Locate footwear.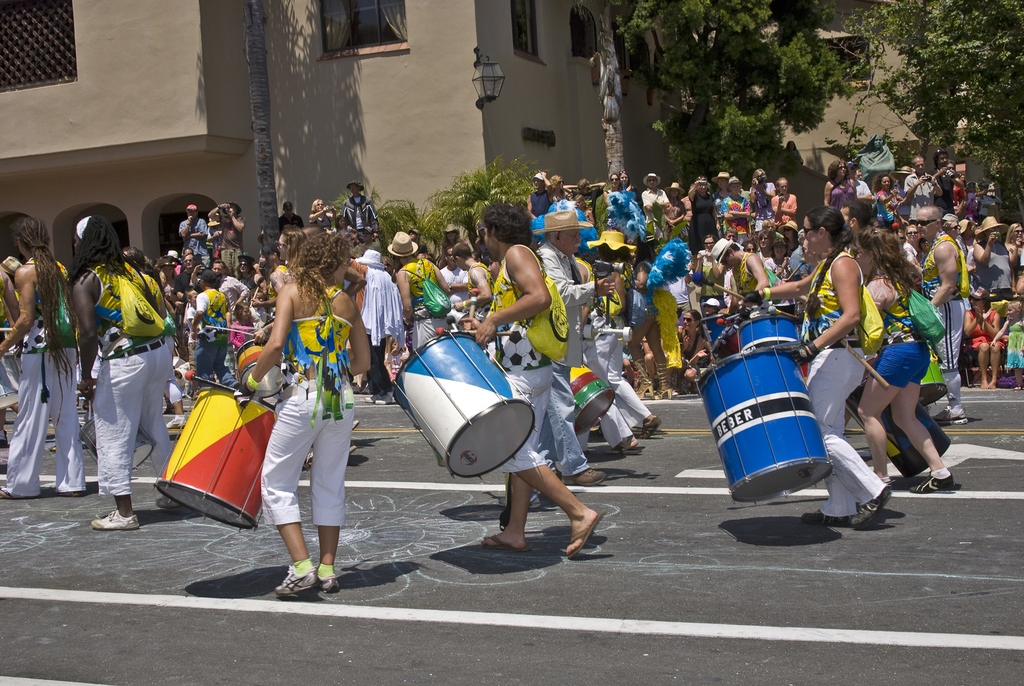
Bounding box: <region>89, 509, 143, 533</region>.
